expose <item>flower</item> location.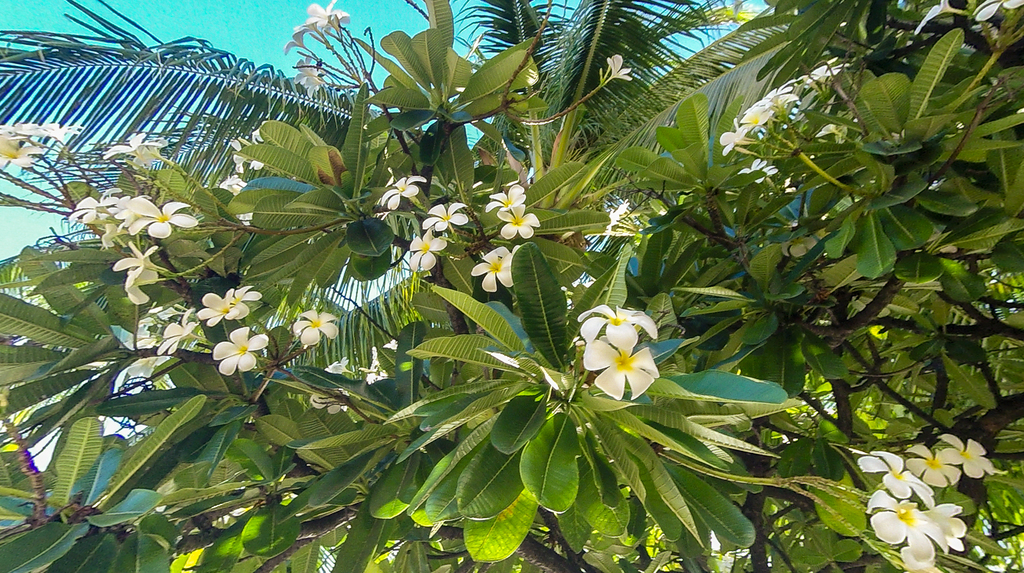
Exposed at 106/126/147/162.
